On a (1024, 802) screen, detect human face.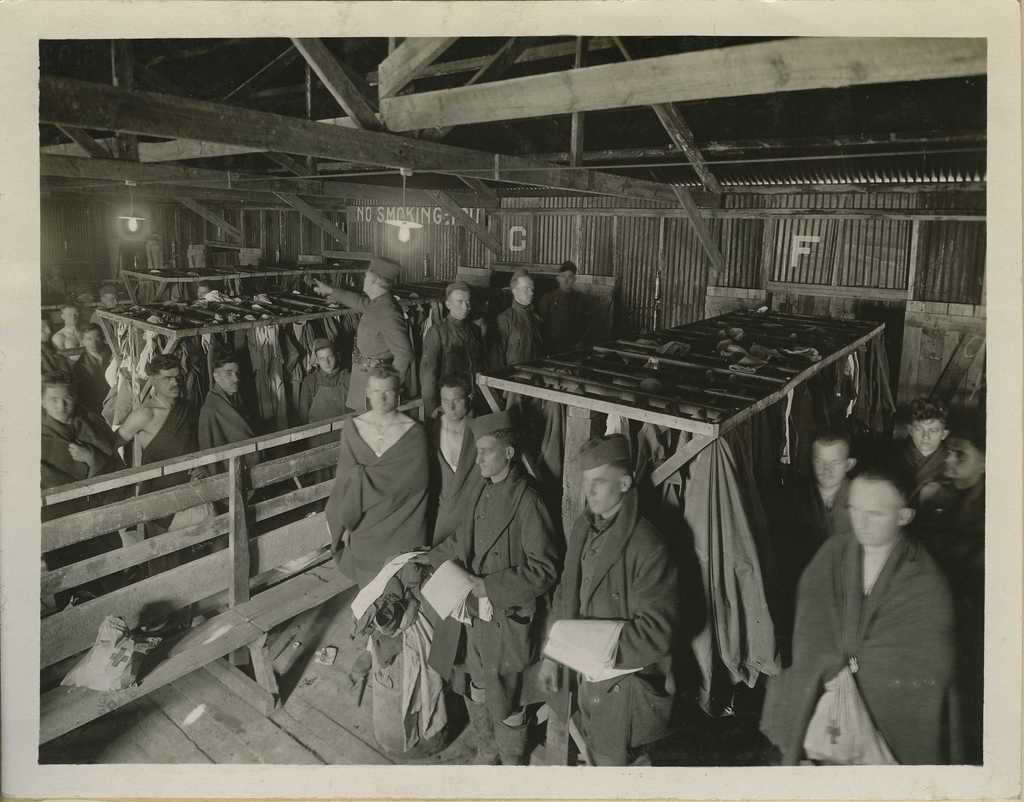
x1=940, y1=442, x2=981, y2=481.
